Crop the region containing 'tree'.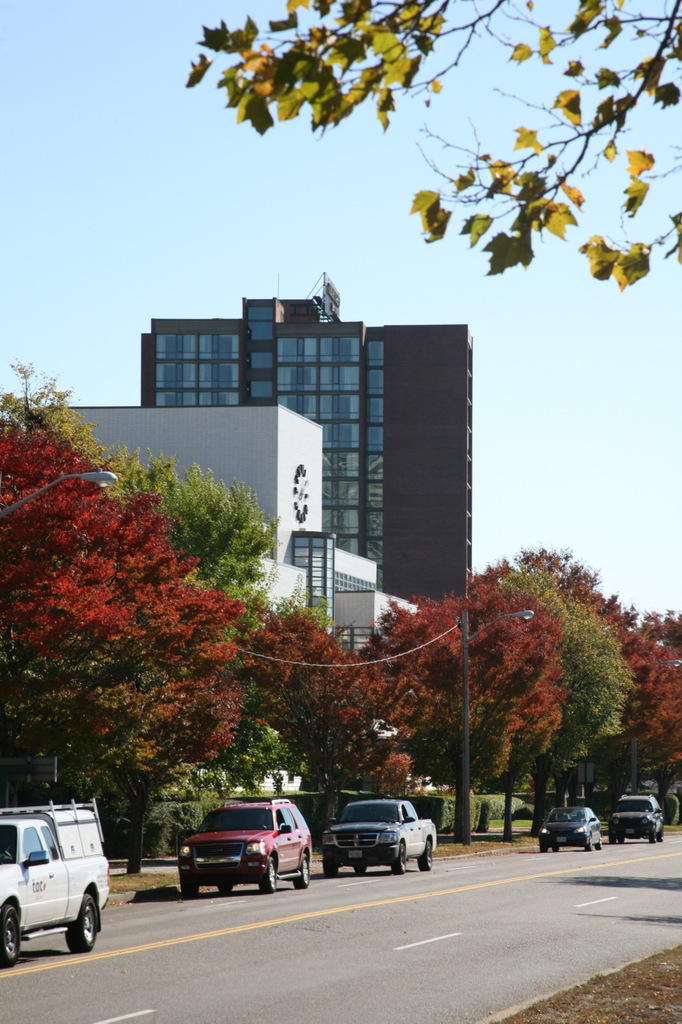
Crop region: {"left": 0, "top": 453, "right": 225, "bottom": 776}.
